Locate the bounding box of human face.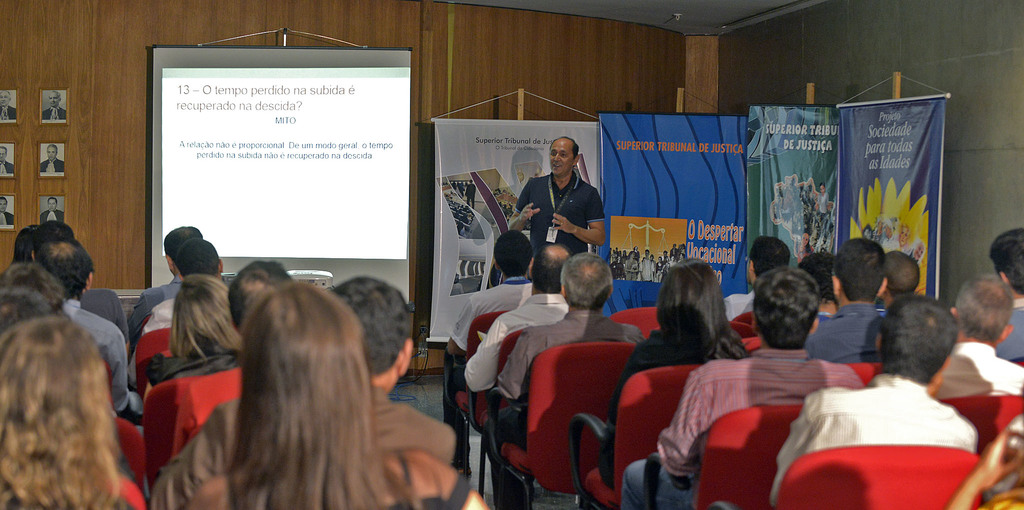
Bounding box: 820,187,824,195.
